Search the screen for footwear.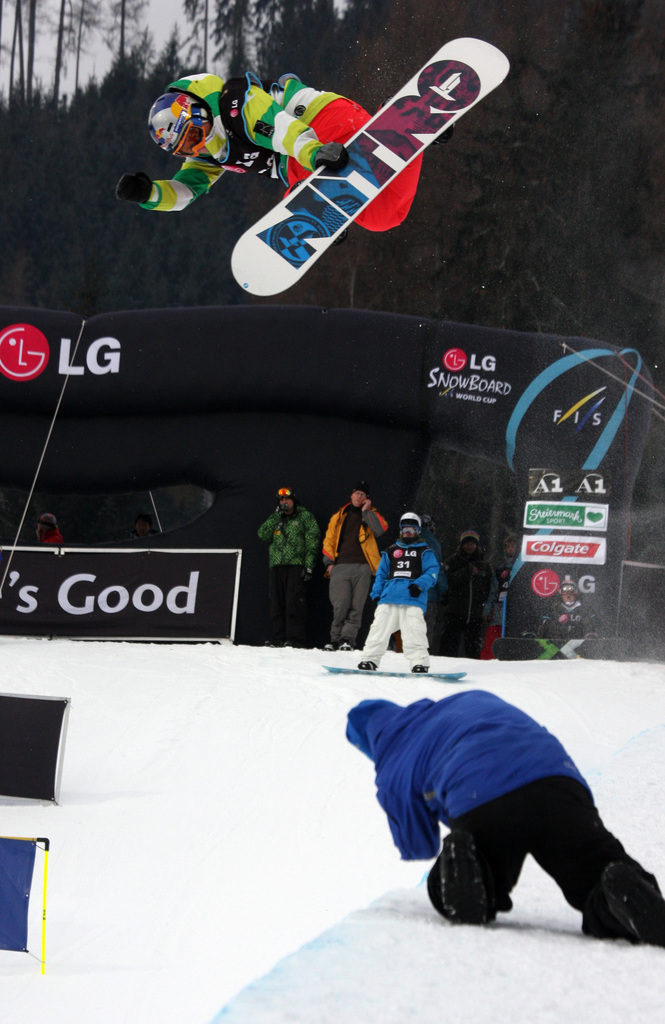
Found at l=440, t=827, r=489, b=929.
